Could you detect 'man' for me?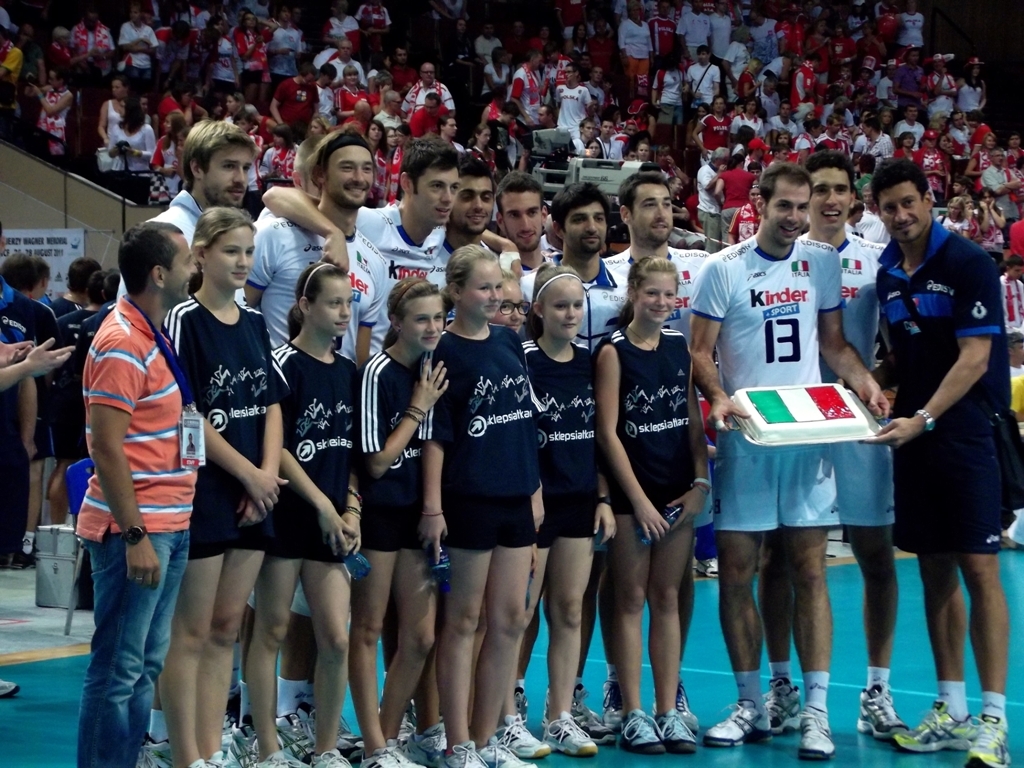
Detection result: locate(688, 163, 890, 753).
